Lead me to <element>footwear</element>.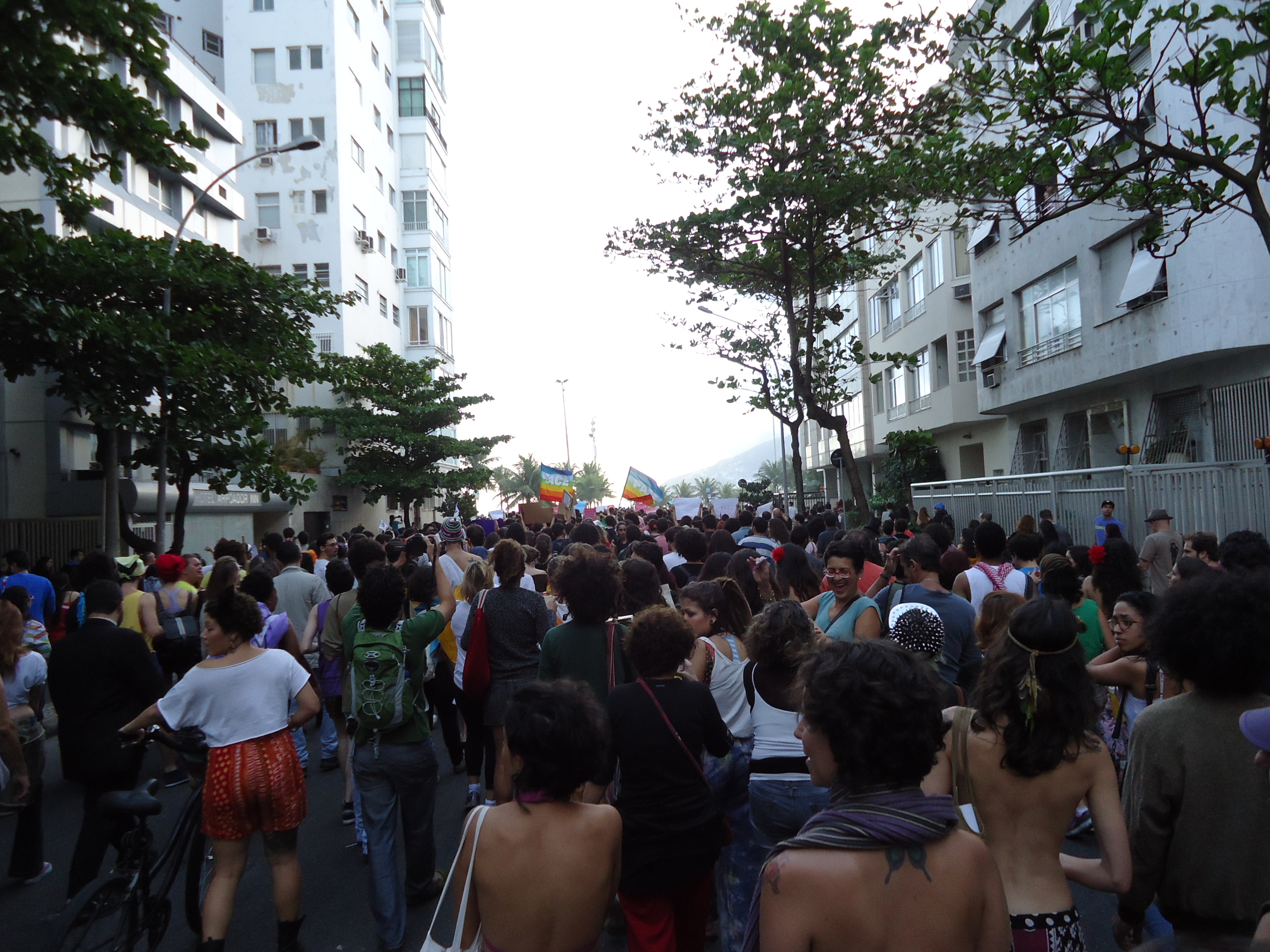
Lead to bbox(168, 391, 175, 406).
